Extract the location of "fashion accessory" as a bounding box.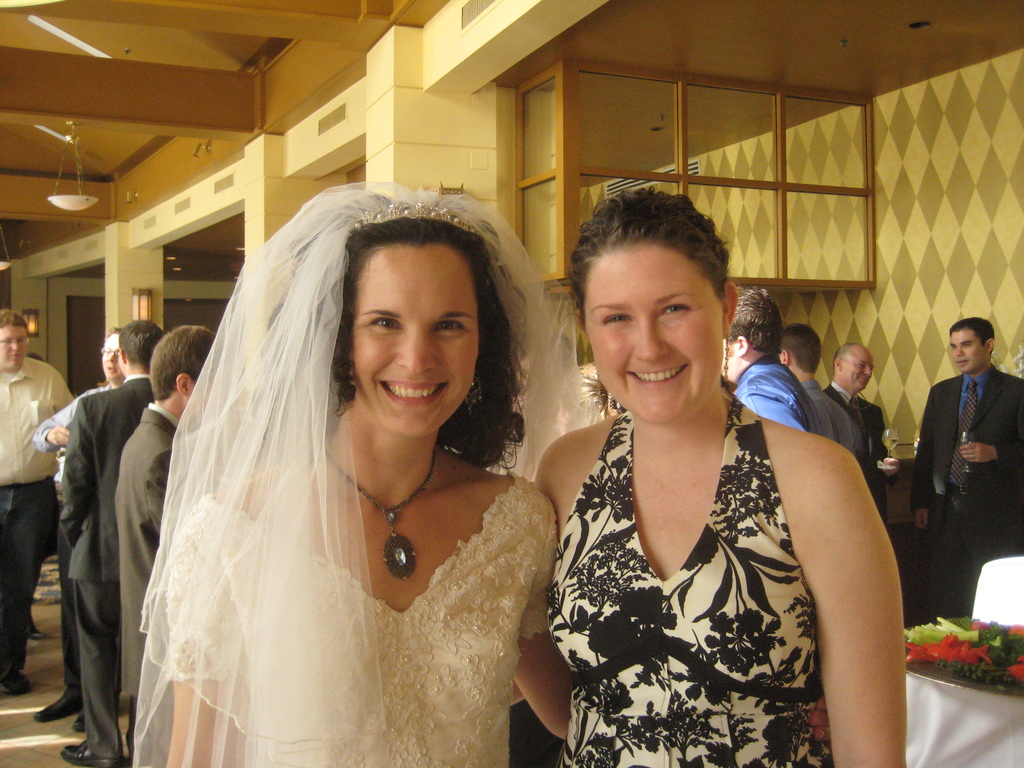
x1=949 y1=378 x2=978 y2=486.
